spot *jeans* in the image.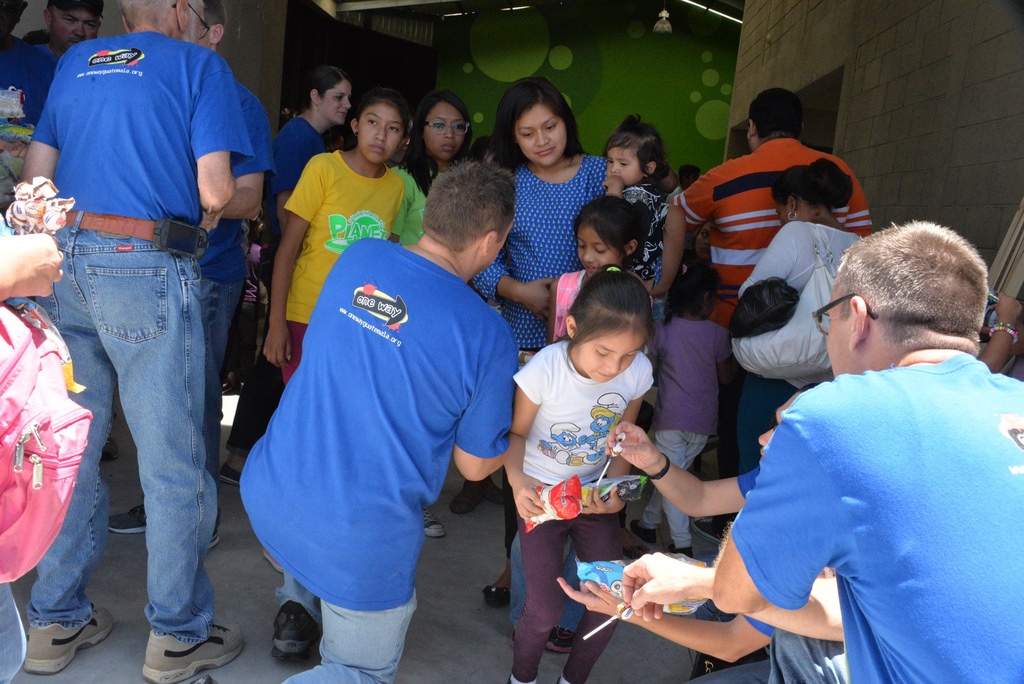
*jeans* found at 636:438:705:547.
